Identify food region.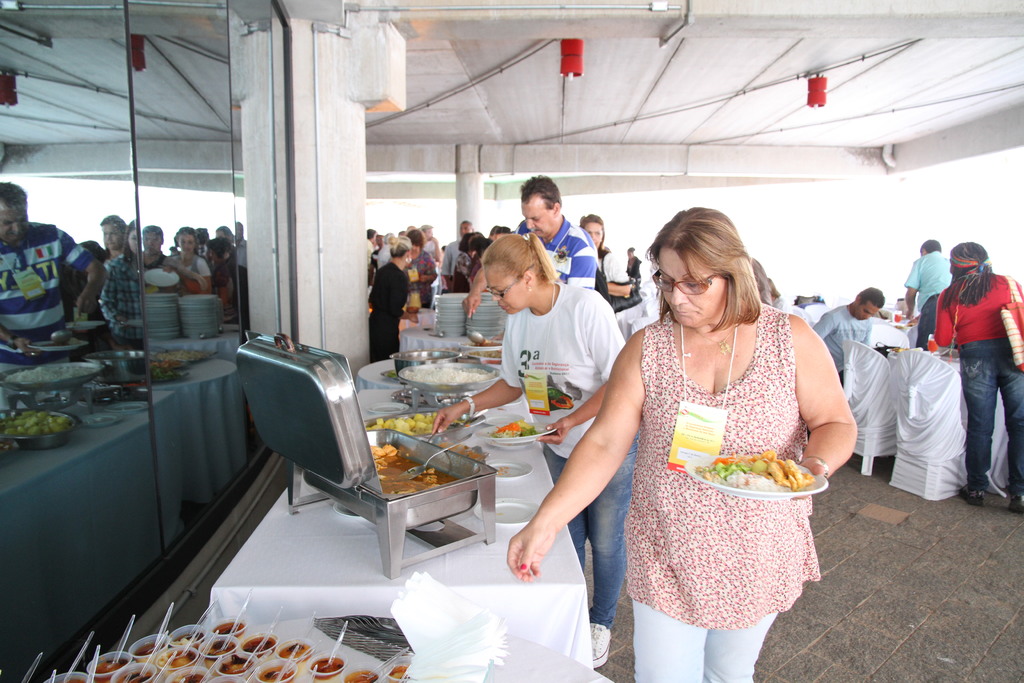
Region: (212,620,247,645).
